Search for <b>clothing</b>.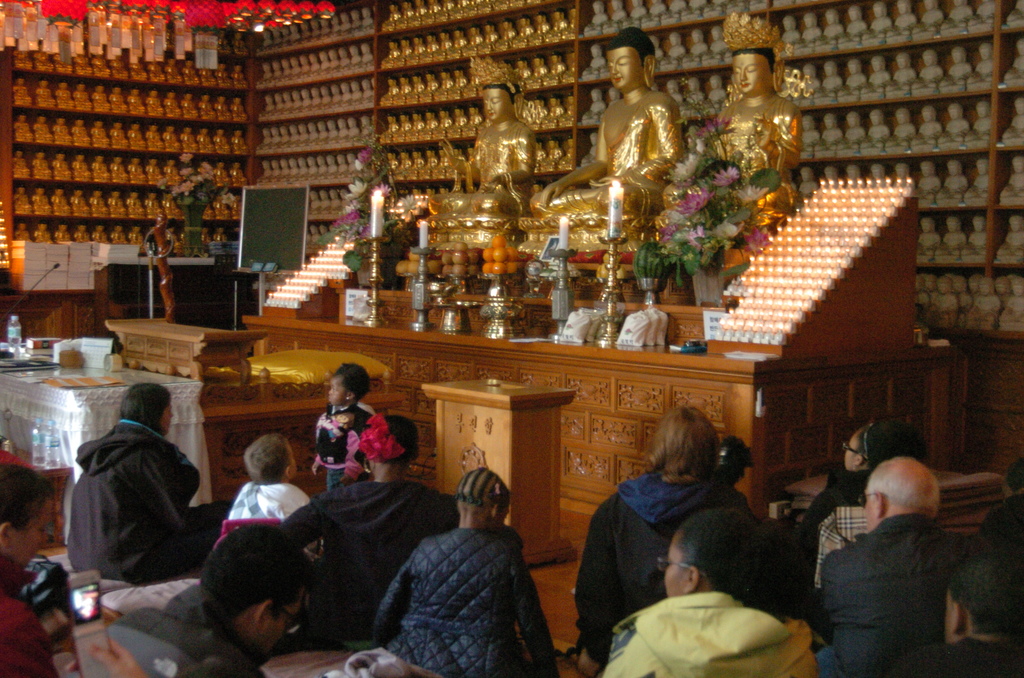
Found at 225/481/308/519.
